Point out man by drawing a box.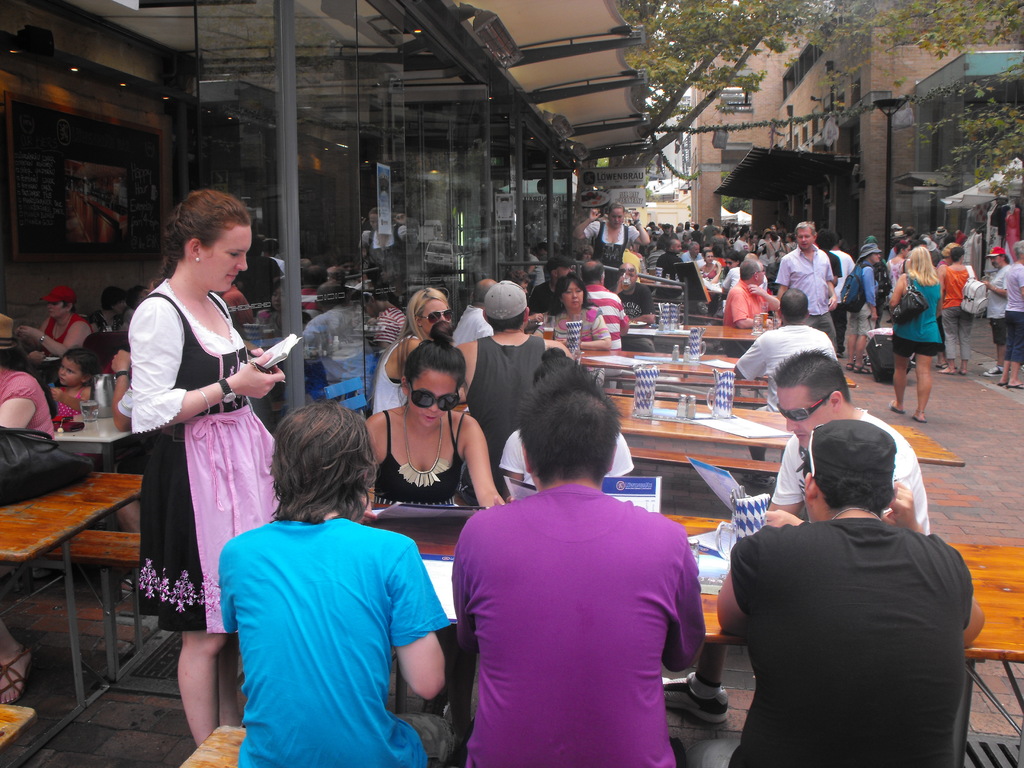
(680,241,708,263).
